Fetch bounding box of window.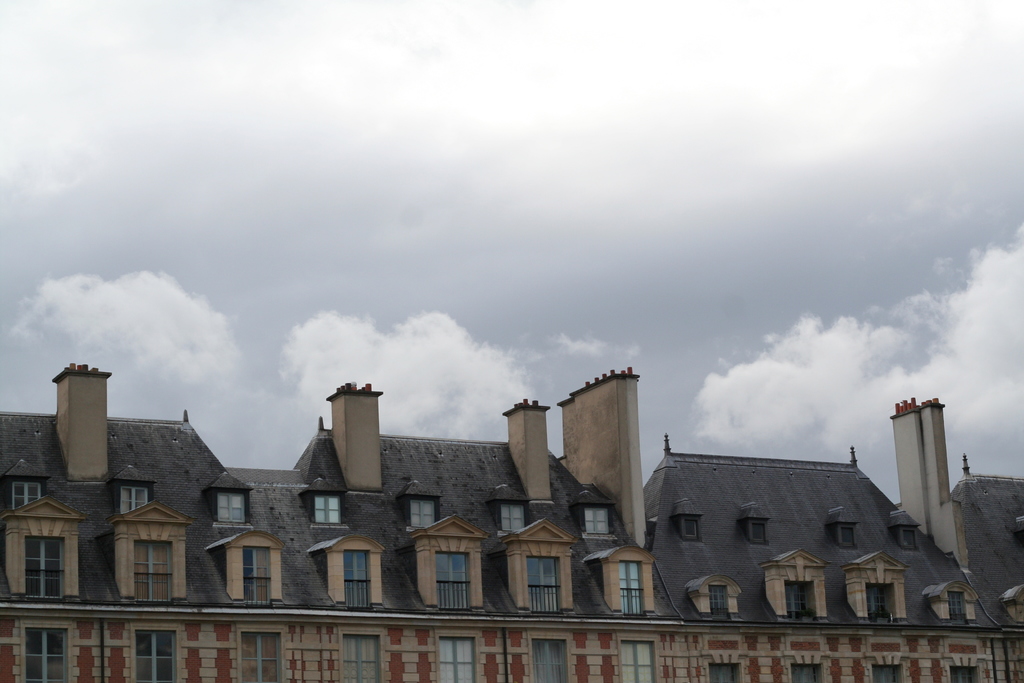
Bbox: <bbox>342, 633, 383, 682</bbox>.
